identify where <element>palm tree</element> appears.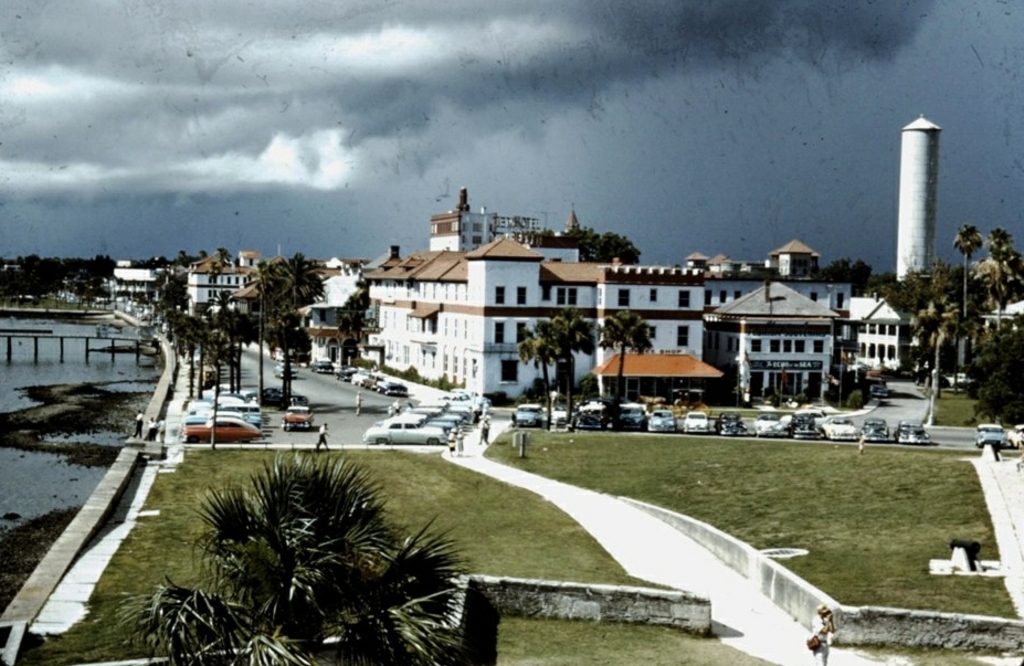
Appears at box=[183, 308, 215, 394].
